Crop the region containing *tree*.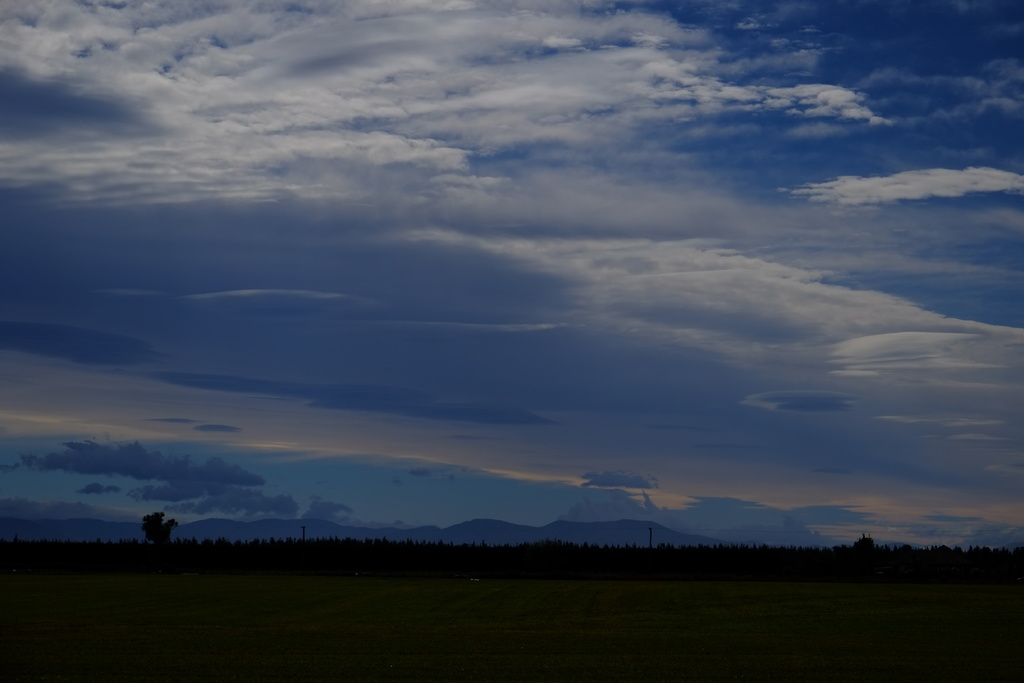
Crop region: {"left": 852, "top": 535, "right": 877, "bottom": 555}.
